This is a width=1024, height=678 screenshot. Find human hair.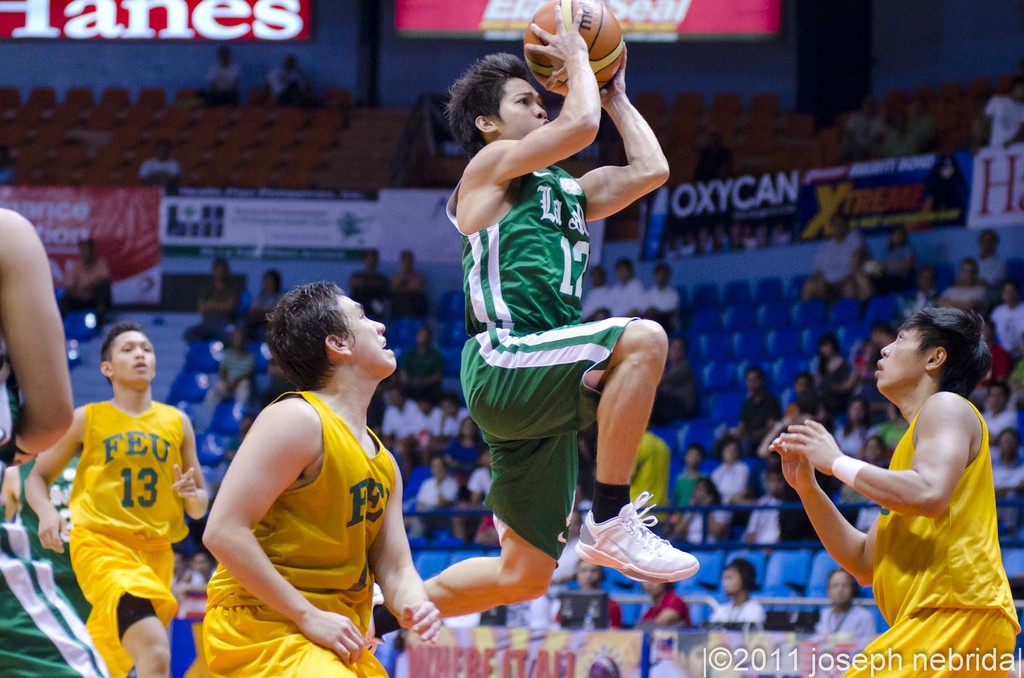
Bounding box: [left=996, top=426, right=1023, bottom=447].
